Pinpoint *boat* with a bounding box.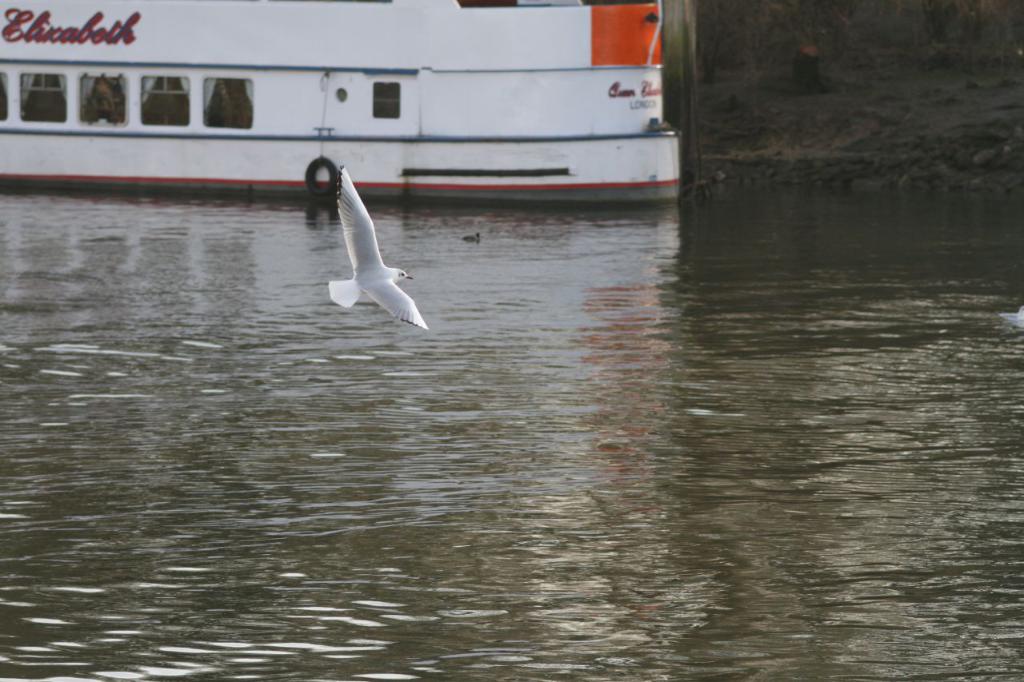
10, 18, 718, 218.
